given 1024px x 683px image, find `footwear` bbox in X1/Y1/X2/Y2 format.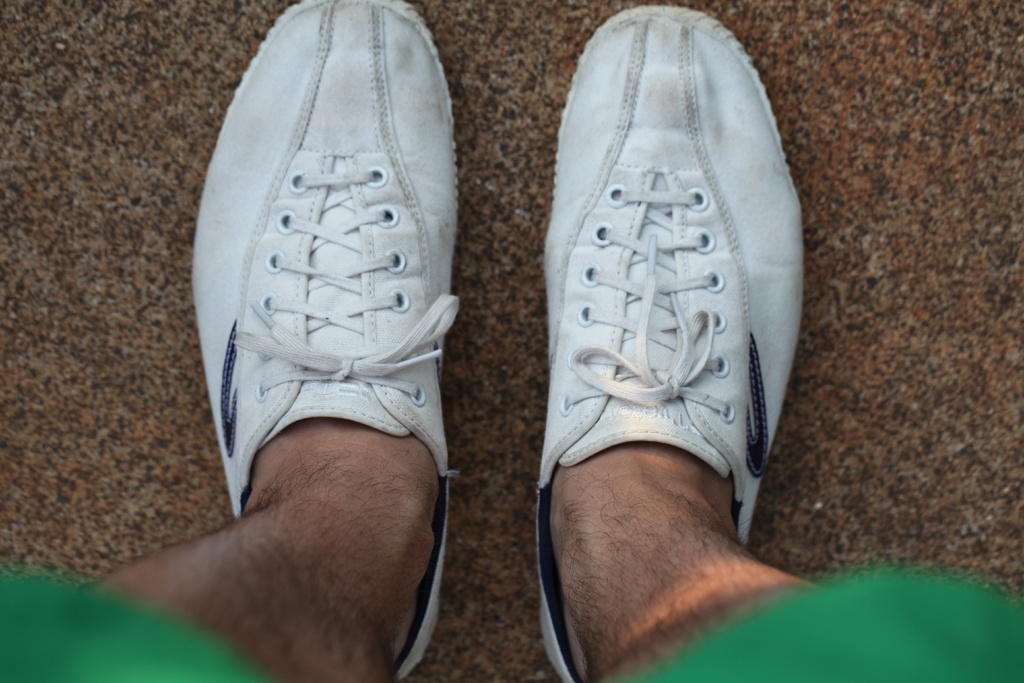
532/14/815/582.
